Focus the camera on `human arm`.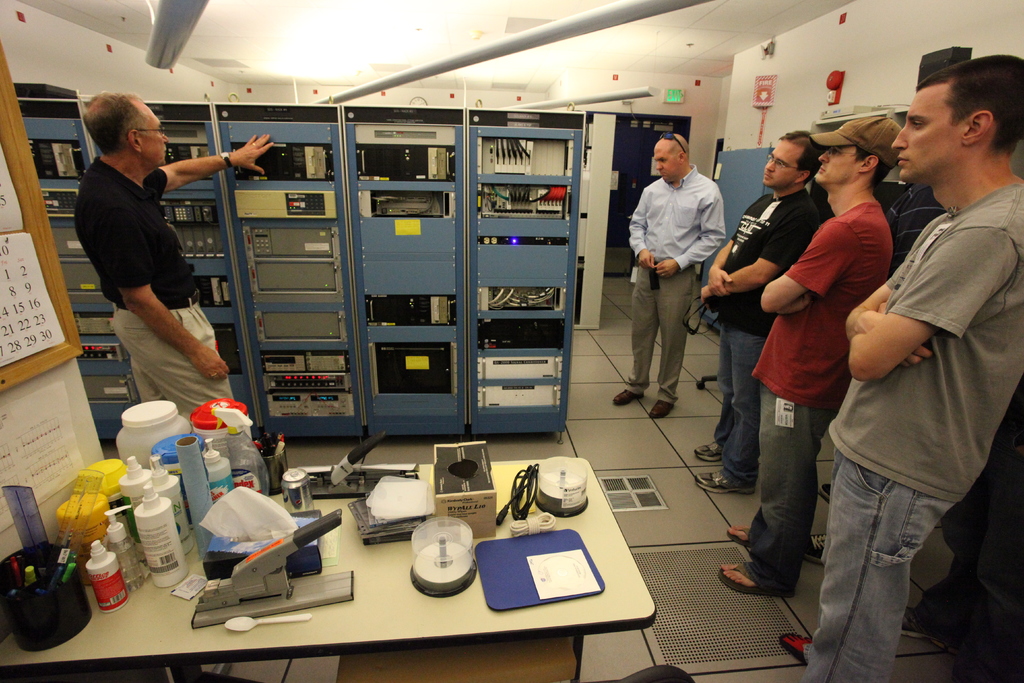
Focus region: locate(848, 231, 1011, 381).
